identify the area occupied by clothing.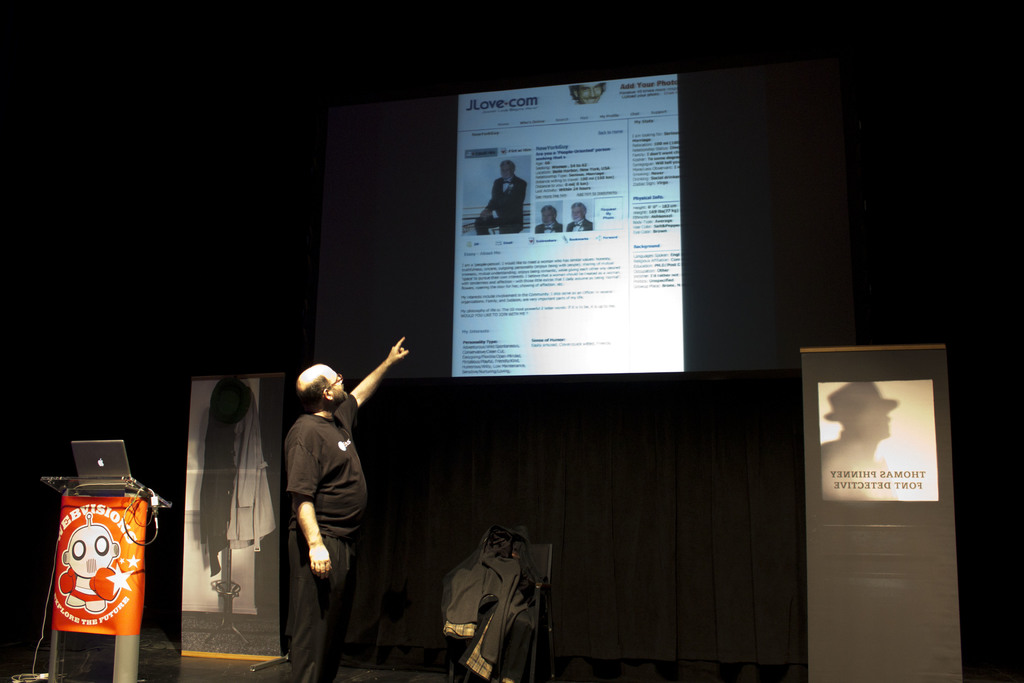
Area: locate(225, 391, 274, 550).
